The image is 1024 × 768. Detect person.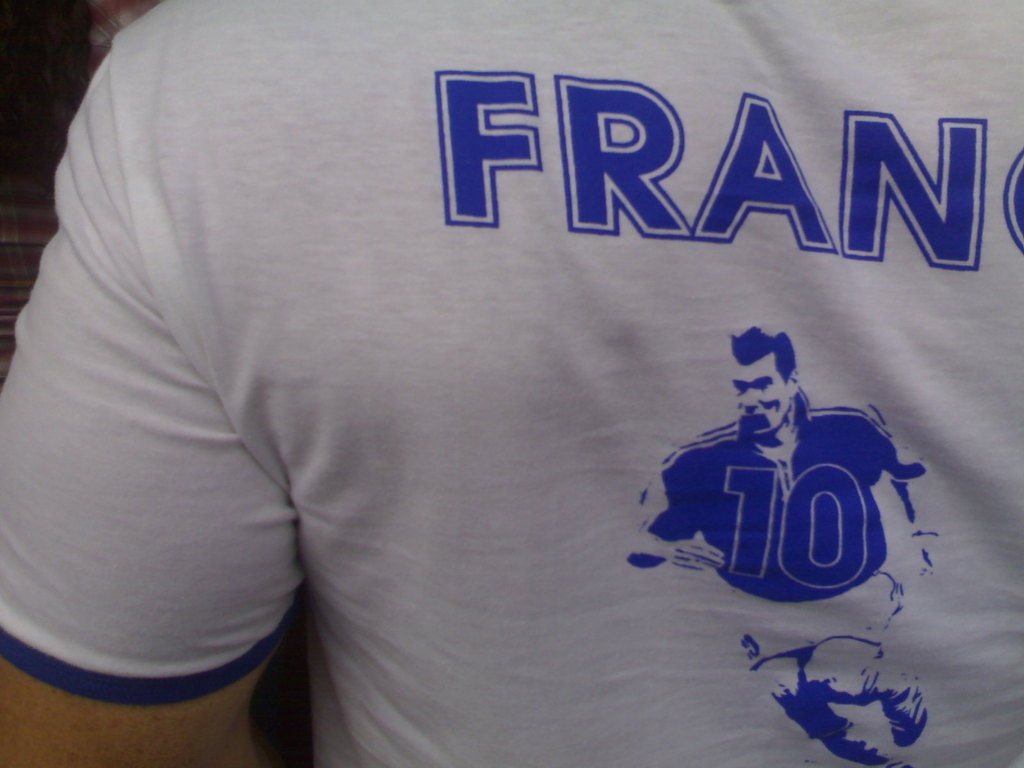
Detection: bbox=(622, 327, 933, 756).
